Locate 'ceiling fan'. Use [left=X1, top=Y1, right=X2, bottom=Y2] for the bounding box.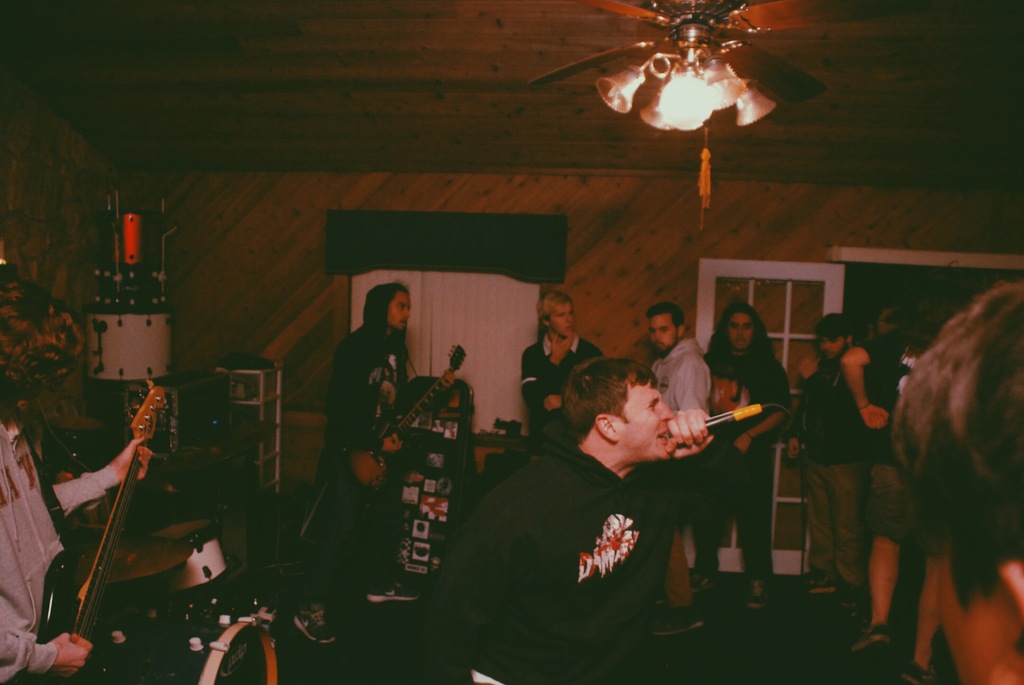
[left=515, top=0, right=845, bottom=223].
